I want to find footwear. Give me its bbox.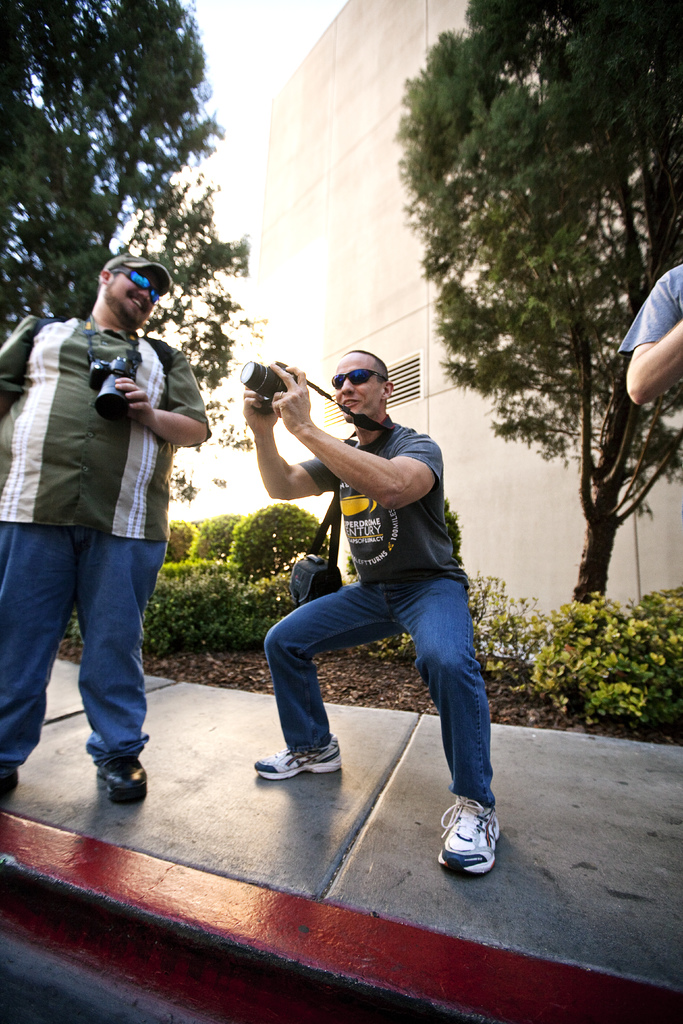
Rect(440, 808, 514, 886).
